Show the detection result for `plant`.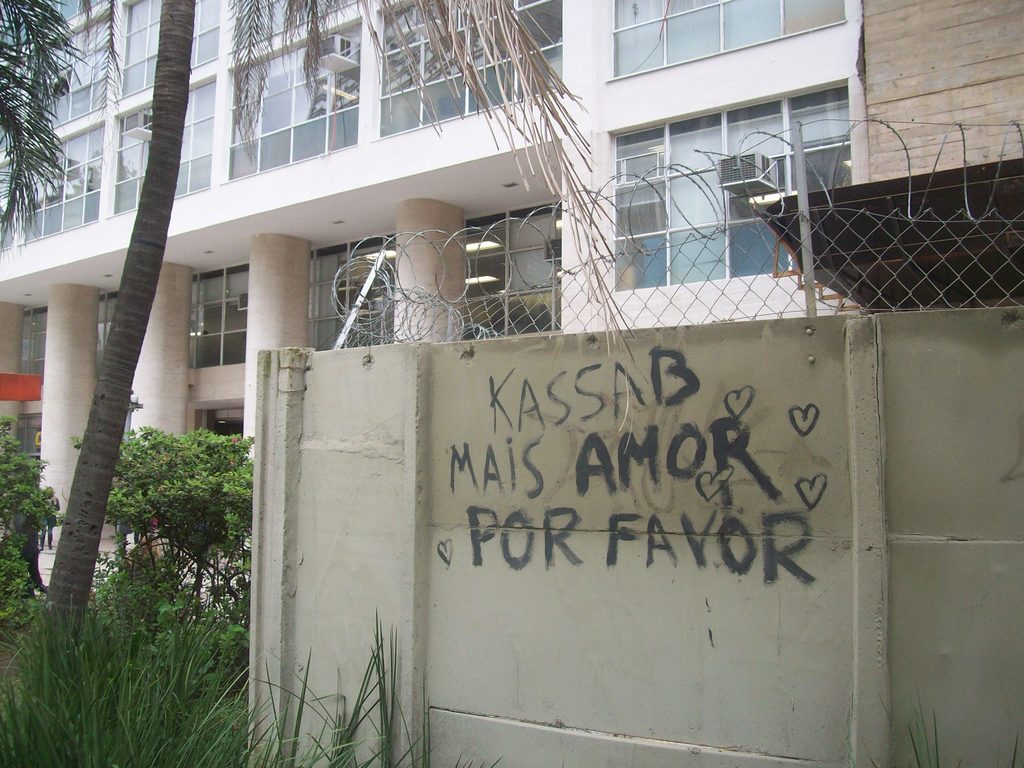
x1=88, y1=396, x2=256, y2=639.
